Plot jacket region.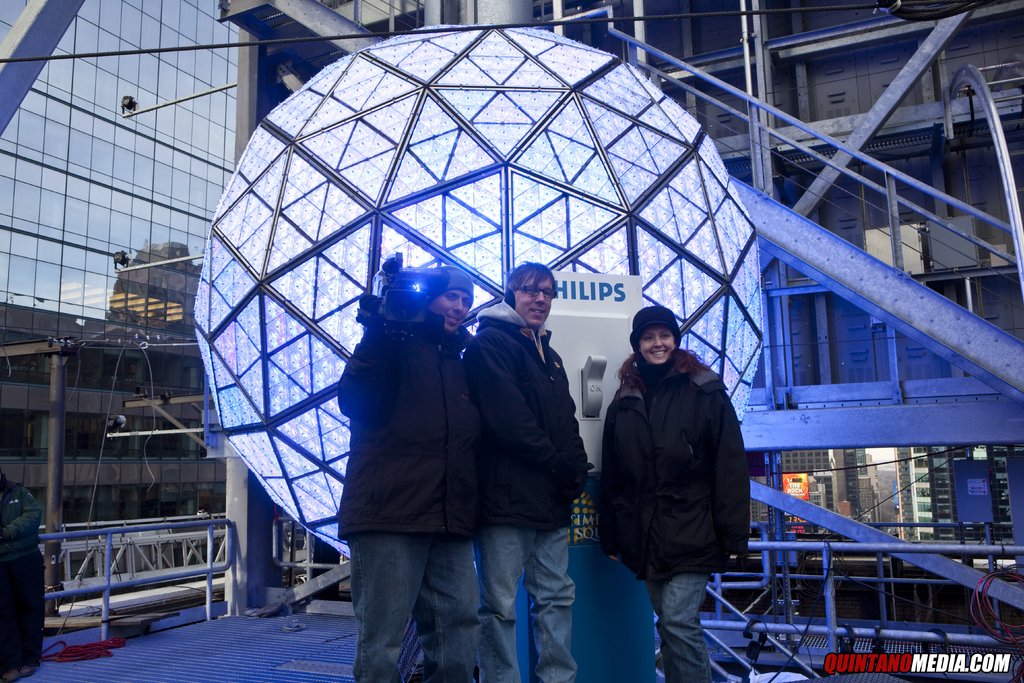
Plotted at [x1=466, y1=303, x2=593, y2=531].
